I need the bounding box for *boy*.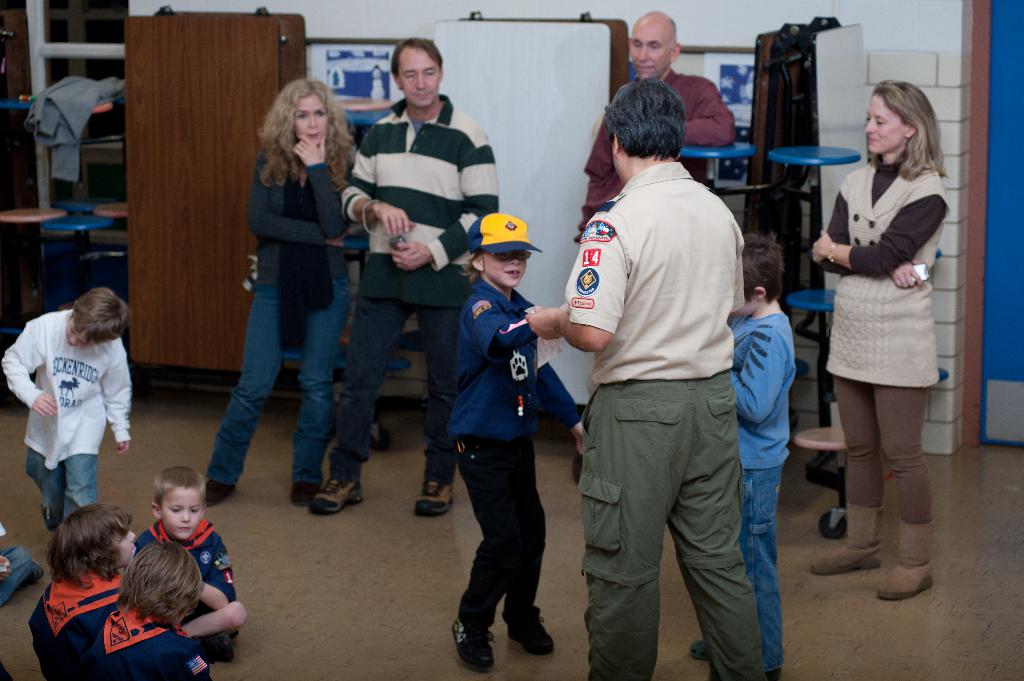
Here it is: rect(423, 197, 584, 652).
